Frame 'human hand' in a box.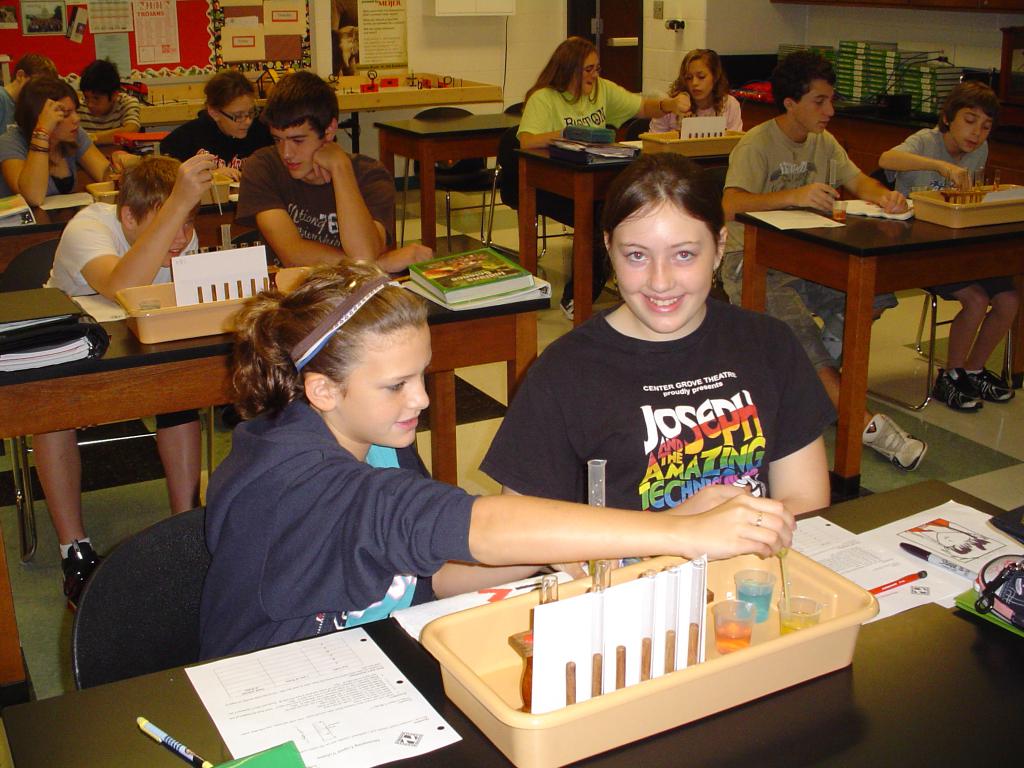
pyautogui.locateOnScreen(35, 99, 66, 134).
